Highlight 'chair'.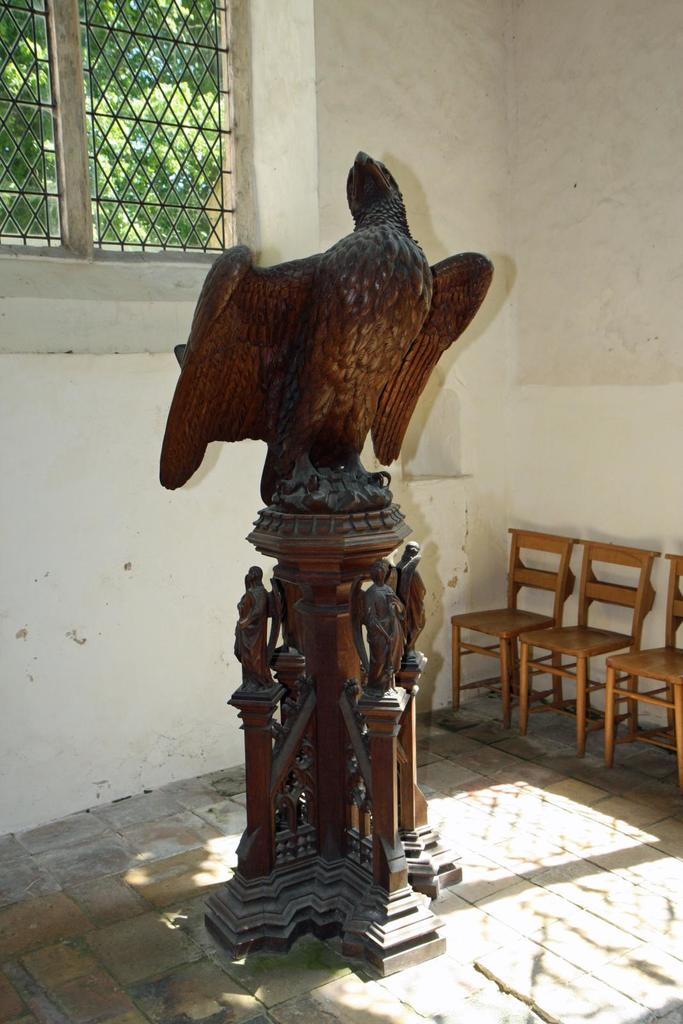
Highlighted region: <region>519, 540, 661, 762</region>.
